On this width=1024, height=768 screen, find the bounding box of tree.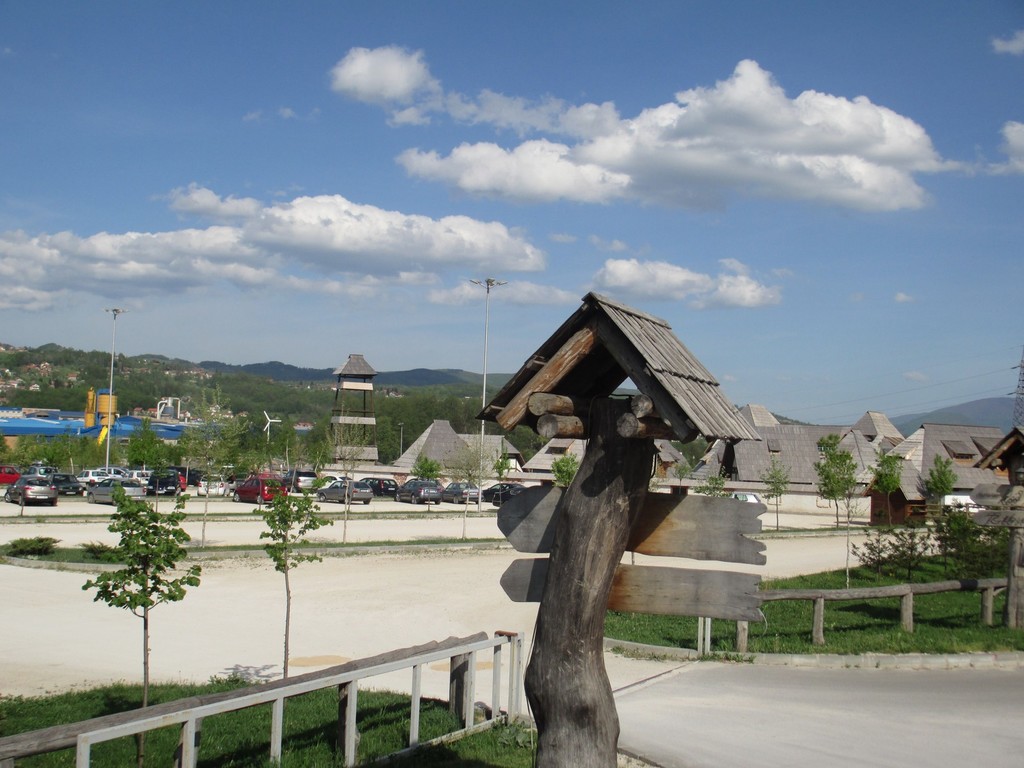
Bounding box: select_region(871, 451, 903, 532).
